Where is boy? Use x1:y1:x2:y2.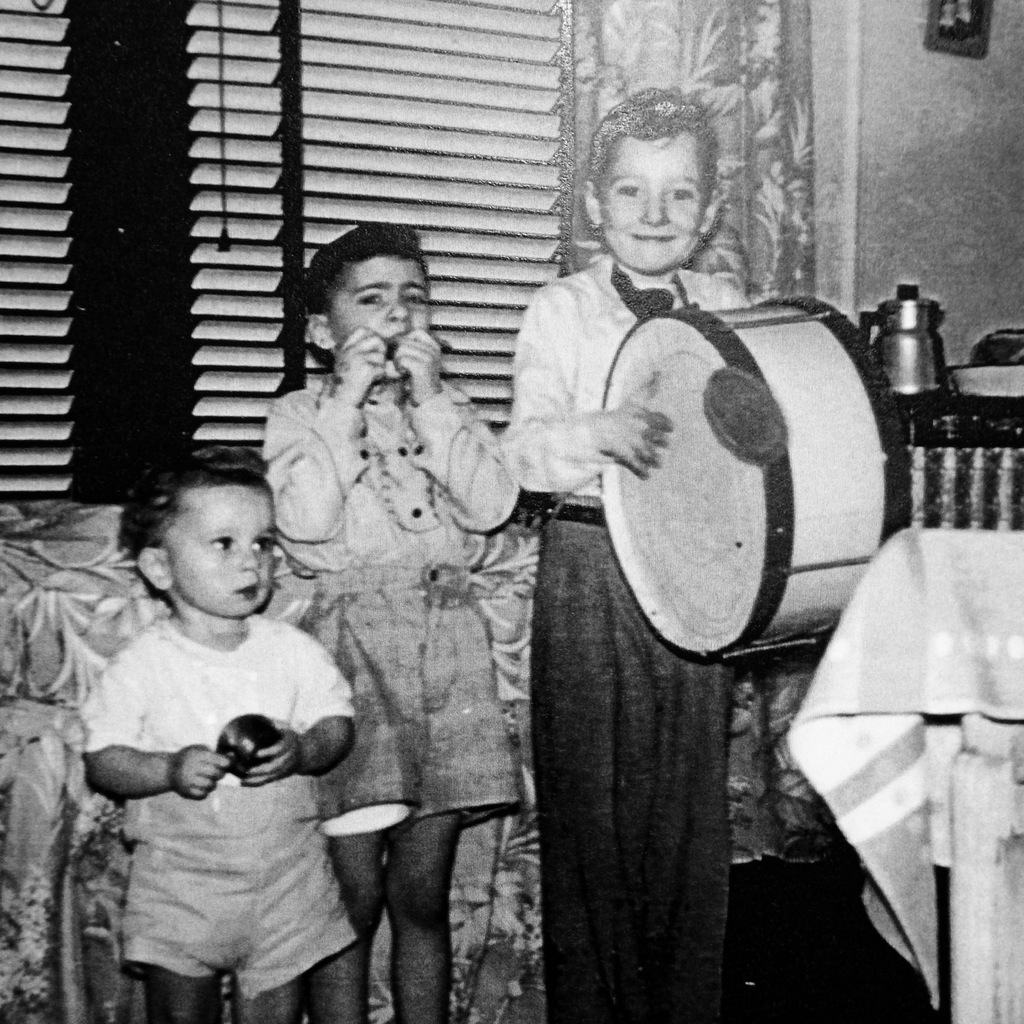
502:89:753:1021.
